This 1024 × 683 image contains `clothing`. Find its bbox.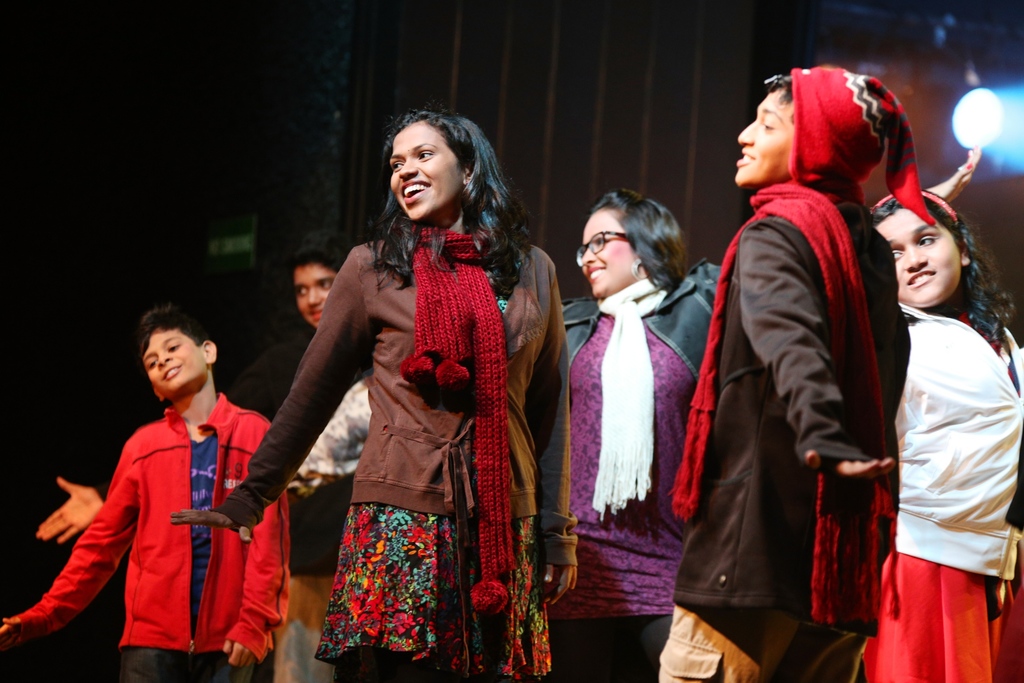
bbox(660, 86, 929, 682).
